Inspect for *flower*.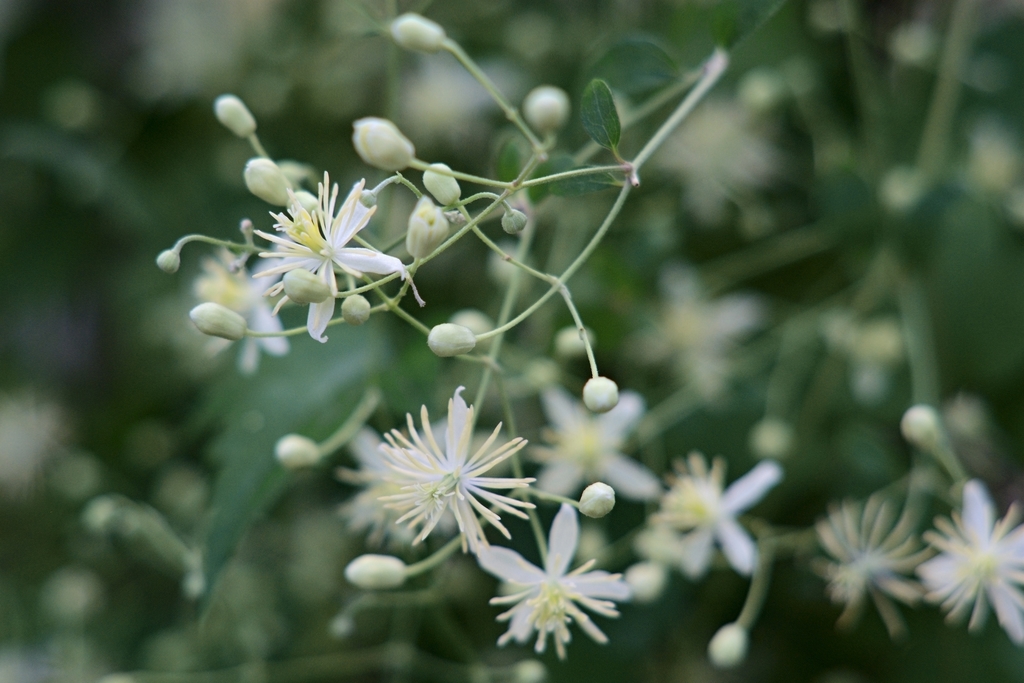
Inspection: left=477, top=501, right=634, bottom=656.
